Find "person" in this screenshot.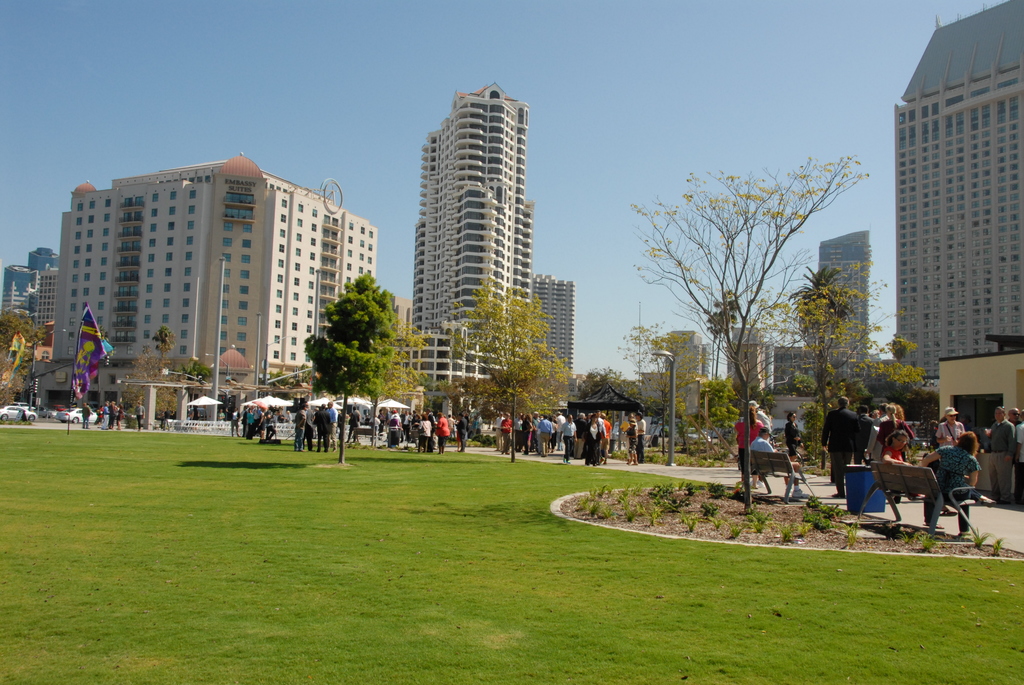
The bounding box for "person" is 294, 405, 307, 453.
